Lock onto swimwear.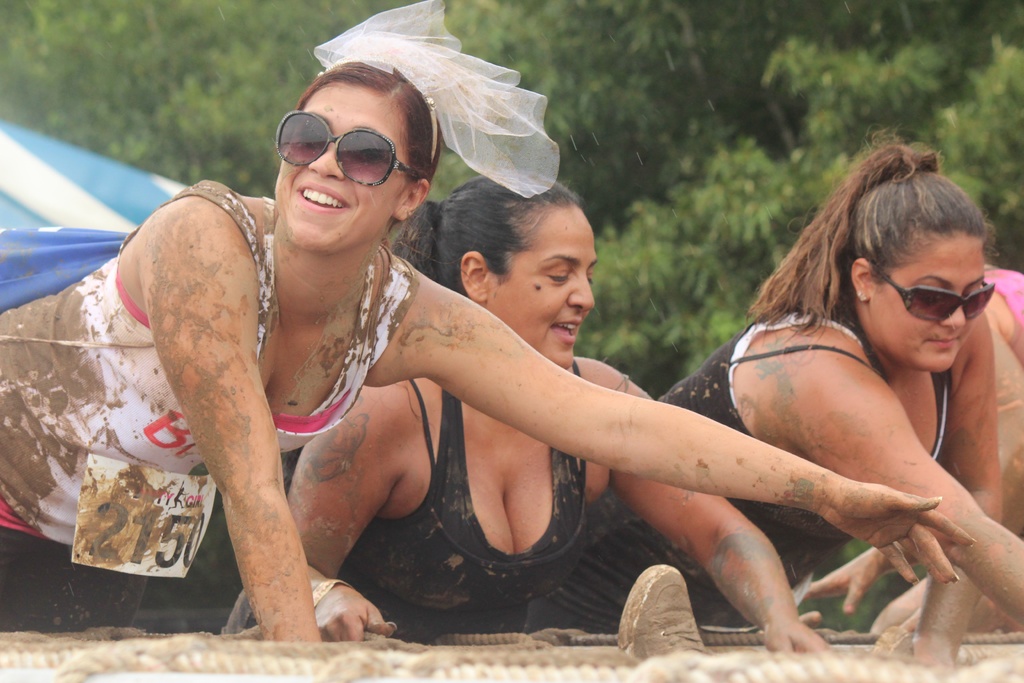
Locked: locate(527, 289, 961, 632).
